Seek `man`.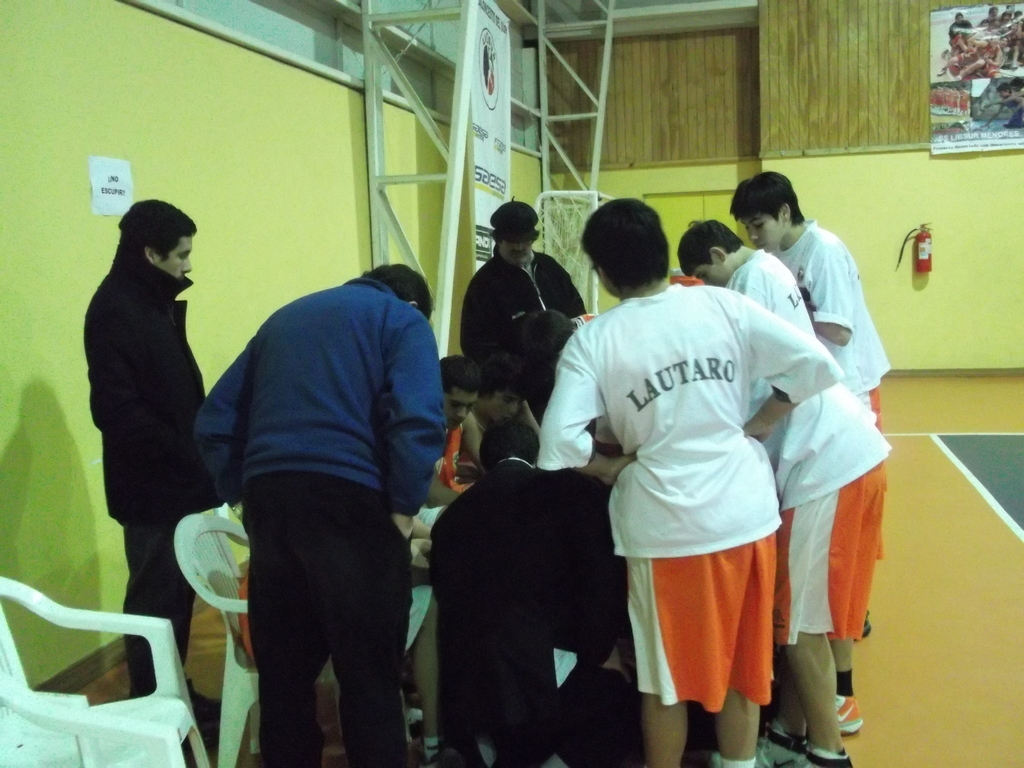
460/200/589/361.
